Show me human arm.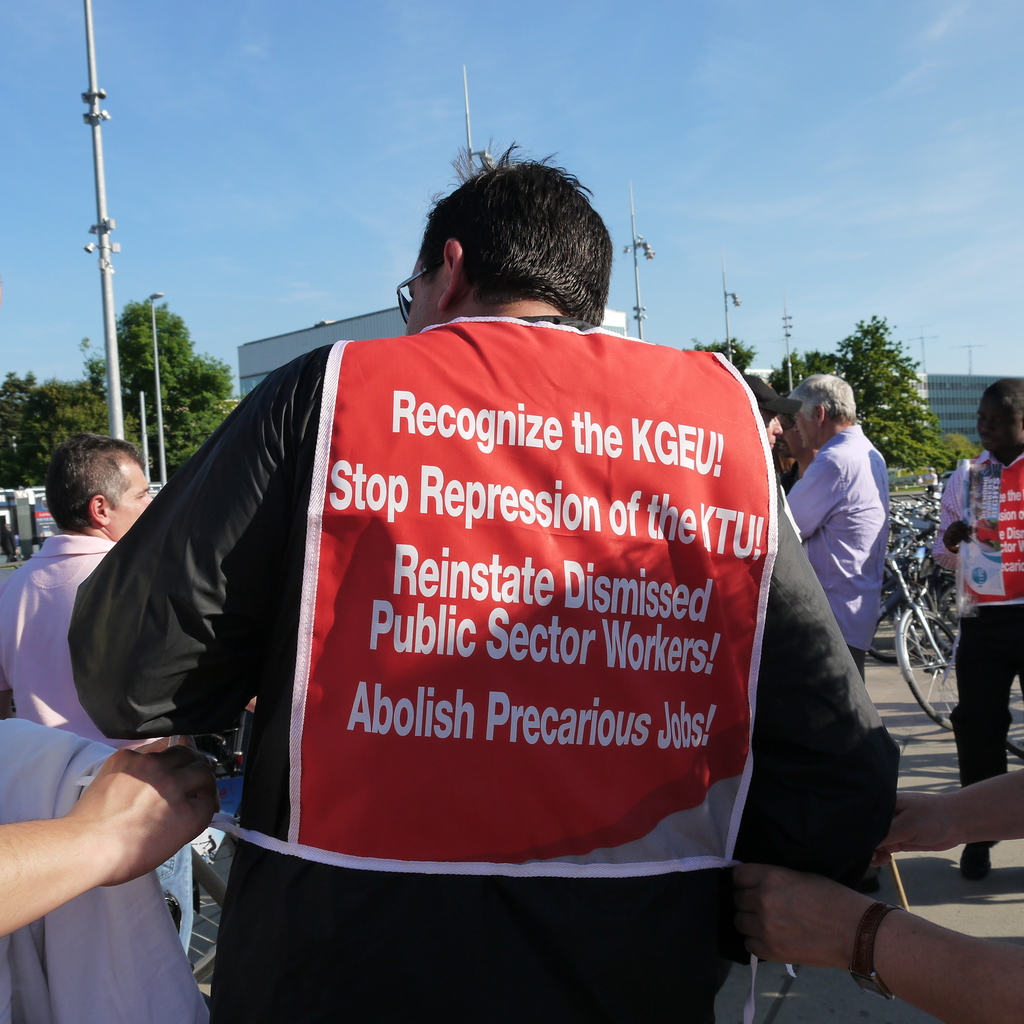
human arm is here: bbox(877, 764, 1023, 865).
